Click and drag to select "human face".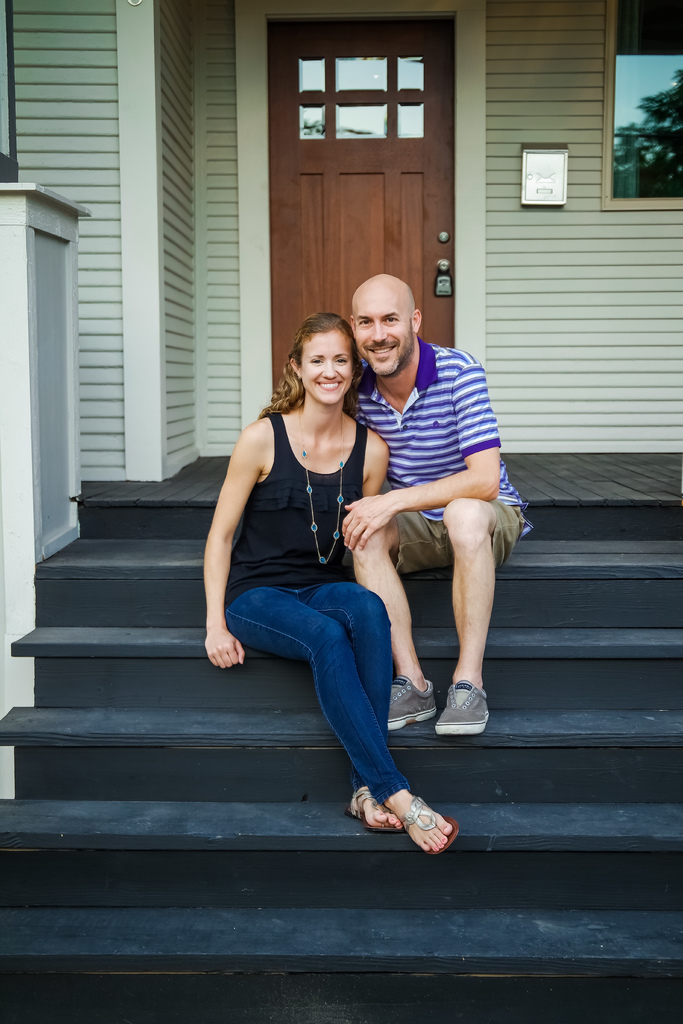
Selection: BBox(353, 297, 416, 381).
